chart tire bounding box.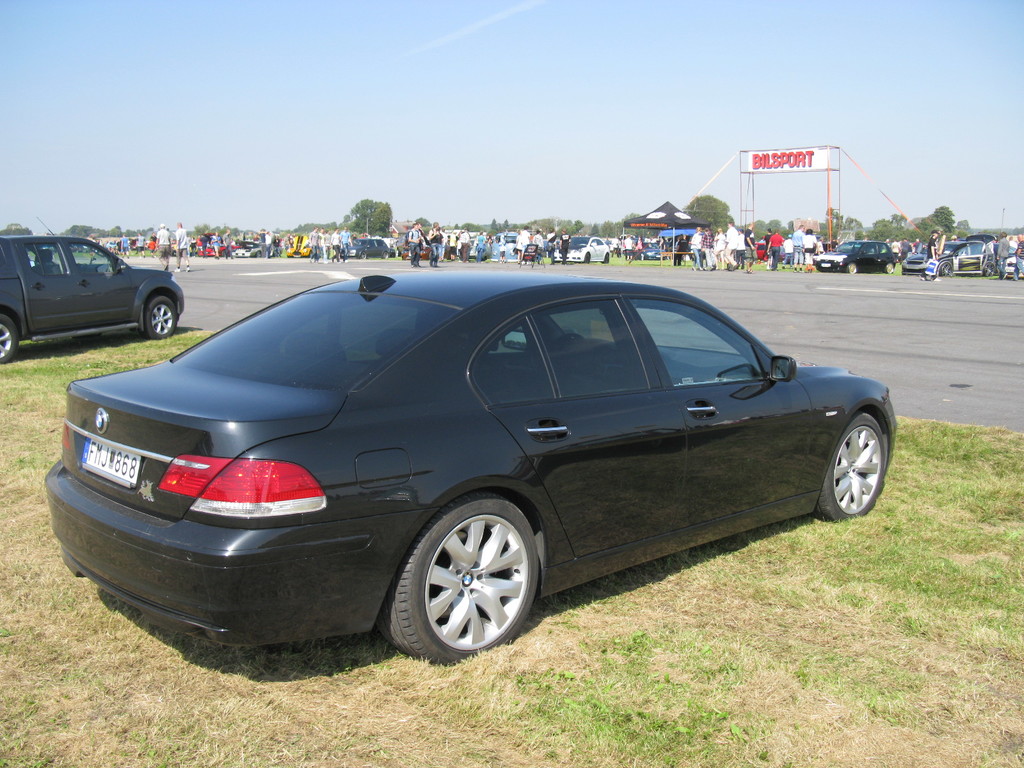
Charted: bbox(255, 250, 263, 259).
